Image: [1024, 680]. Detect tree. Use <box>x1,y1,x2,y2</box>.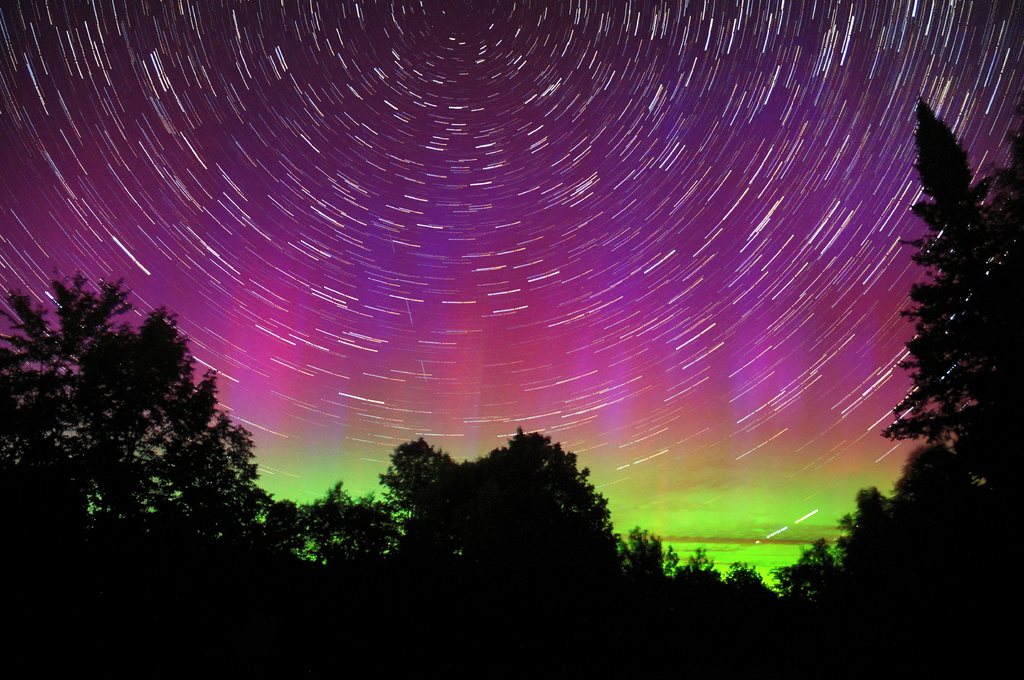
<box>880,89,1023,491</box>.
